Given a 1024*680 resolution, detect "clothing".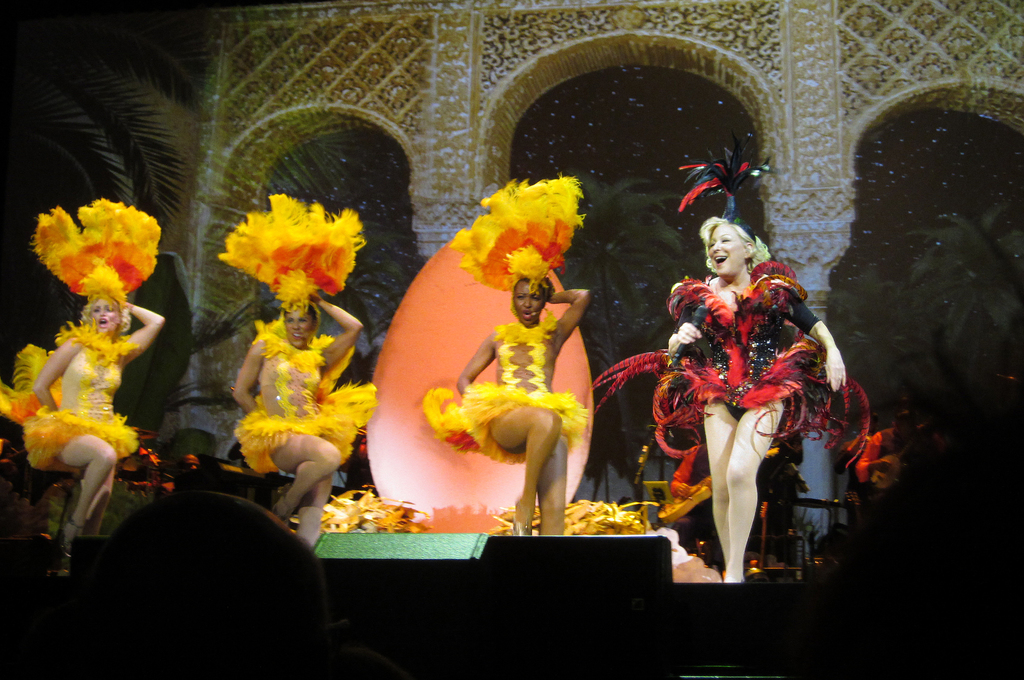
rect(31, 331, 145, 475).
